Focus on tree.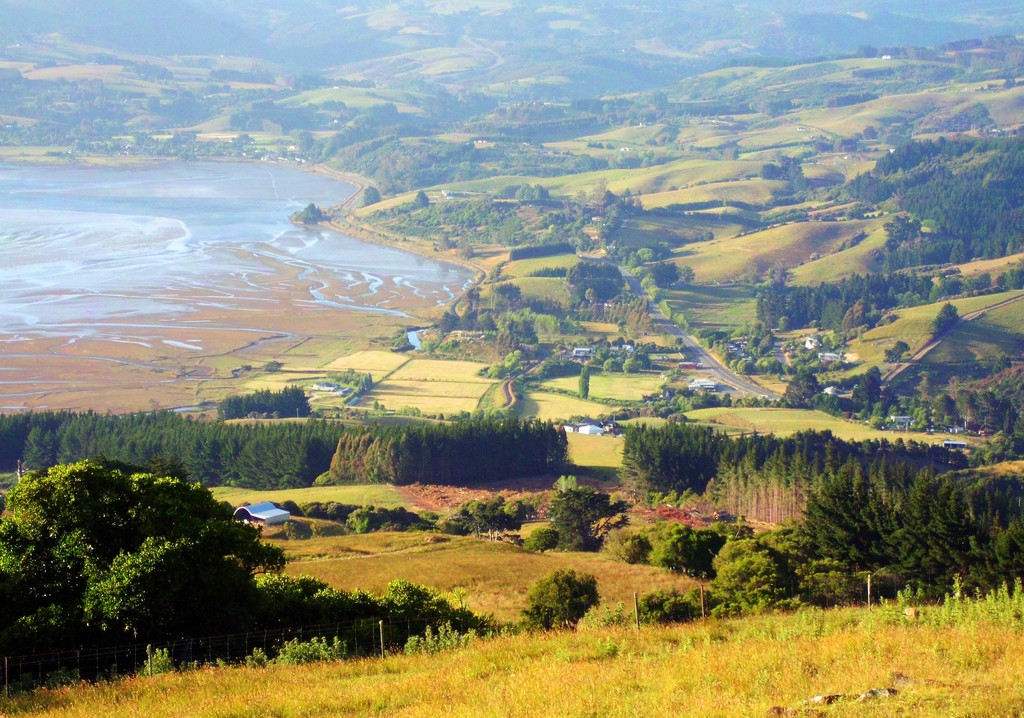
Focused at 524,566,595,632.
